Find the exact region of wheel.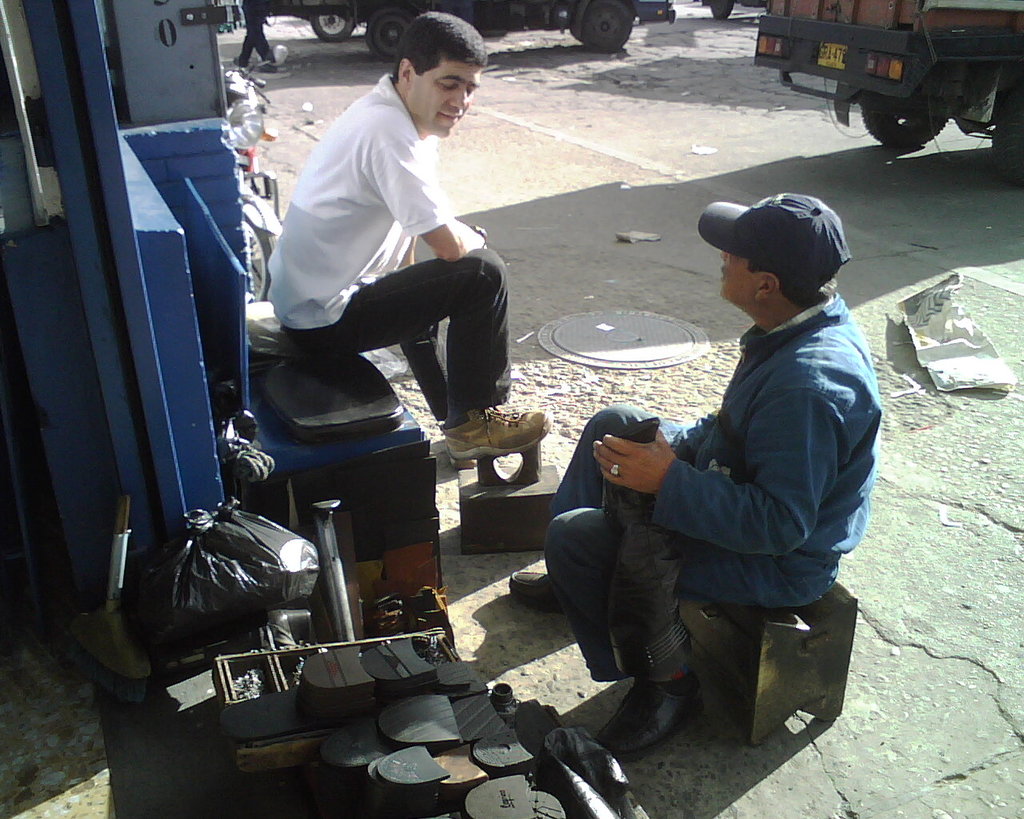
Exact region: rect(710, 0, 728, 17).
